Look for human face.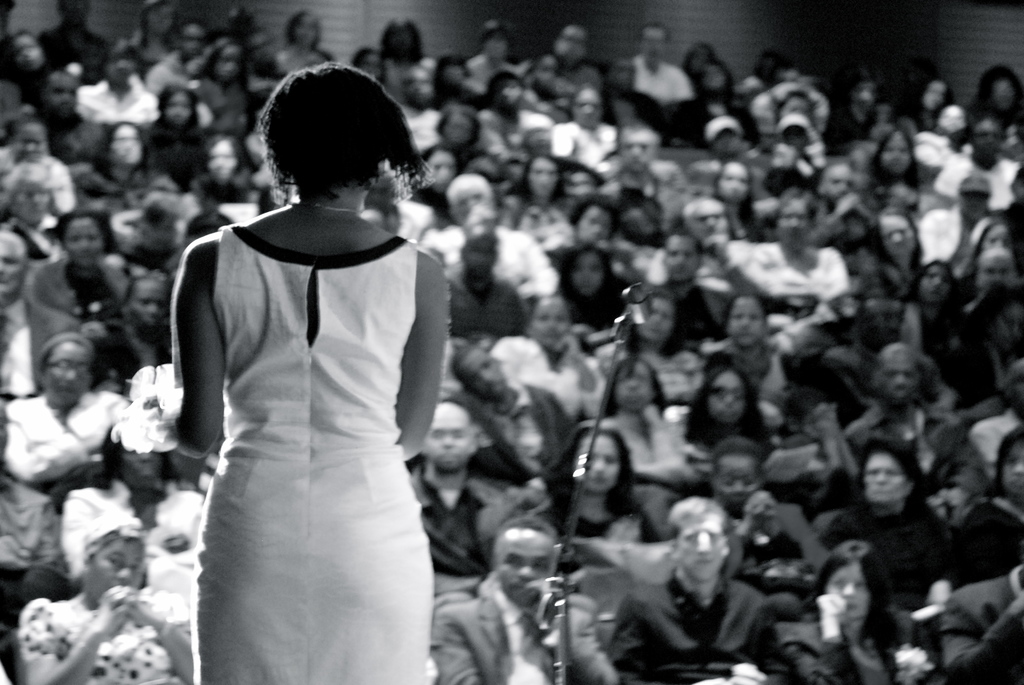
Found: (612,55,634,94).
